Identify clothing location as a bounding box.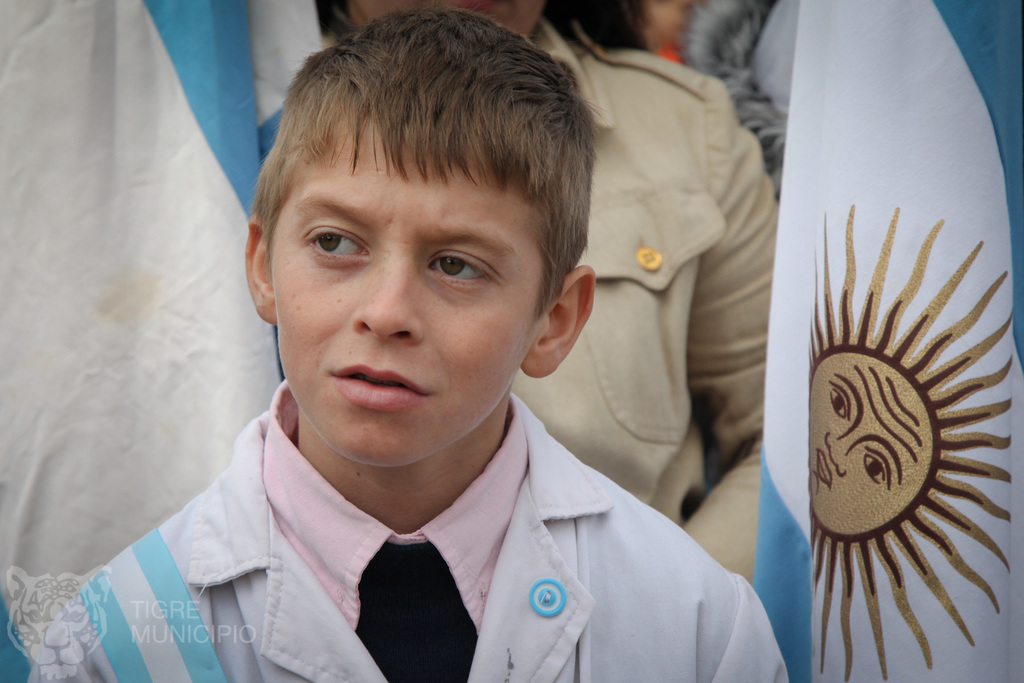
bbox=[520, 44, 779, 520].
